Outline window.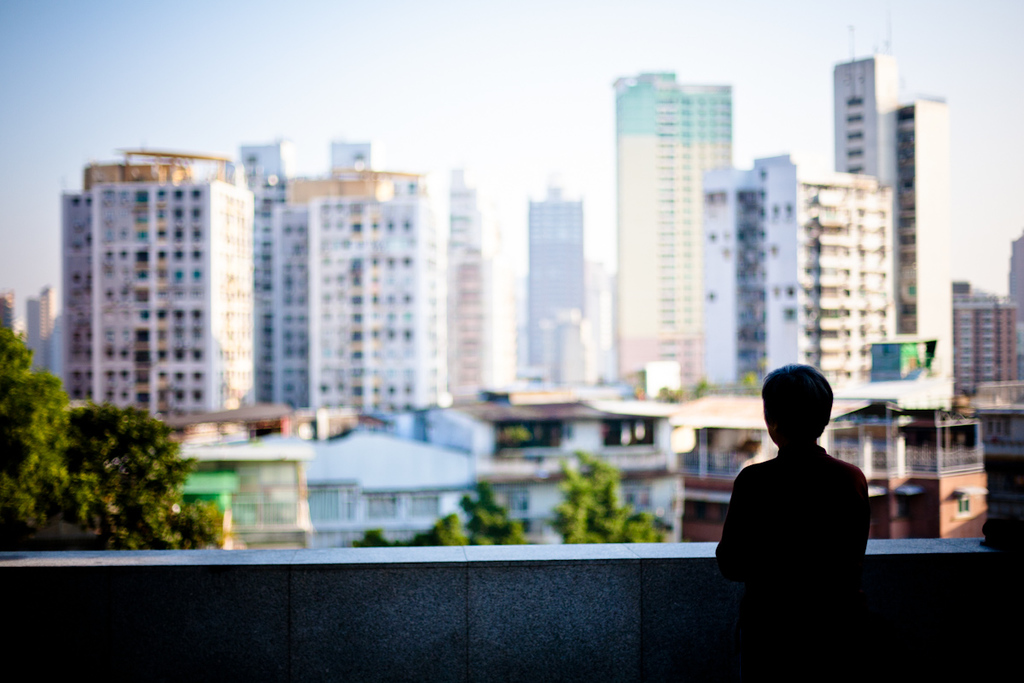
Outline: [x1=846, y1=149, x2=863, y2=159].
